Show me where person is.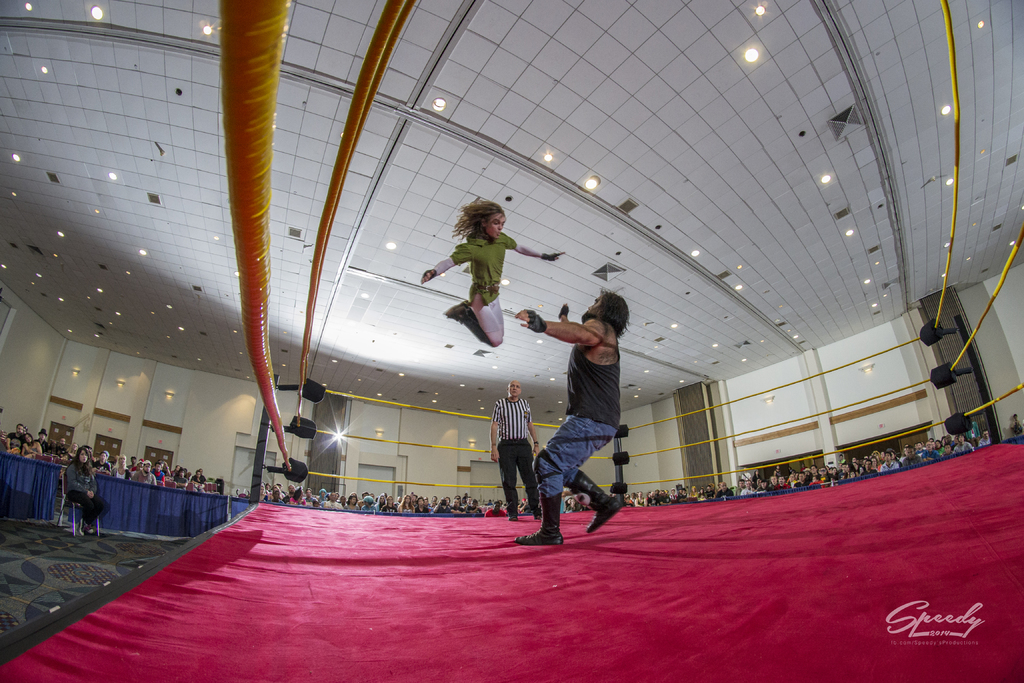
person is at (132,461,152,488).
